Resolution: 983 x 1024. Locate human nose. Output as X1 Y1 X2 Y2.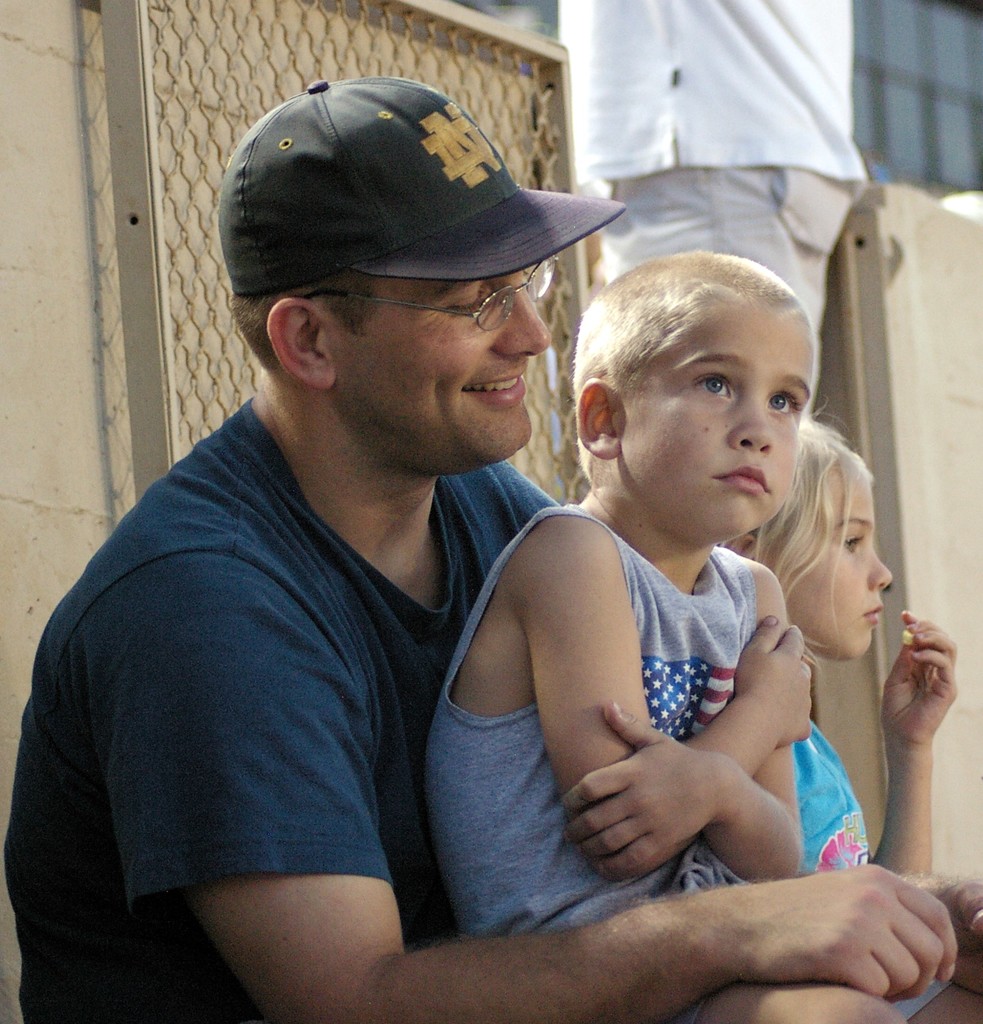
731 395 773 452.
